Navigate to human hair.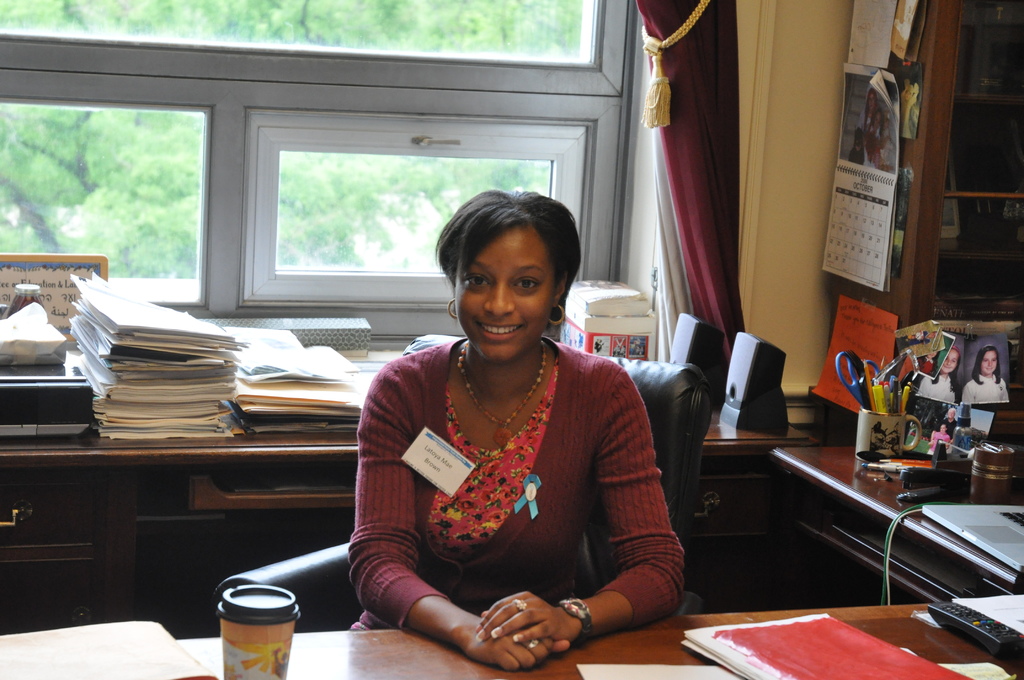
Navigation target: select_region(446, 206, 574, 313).
